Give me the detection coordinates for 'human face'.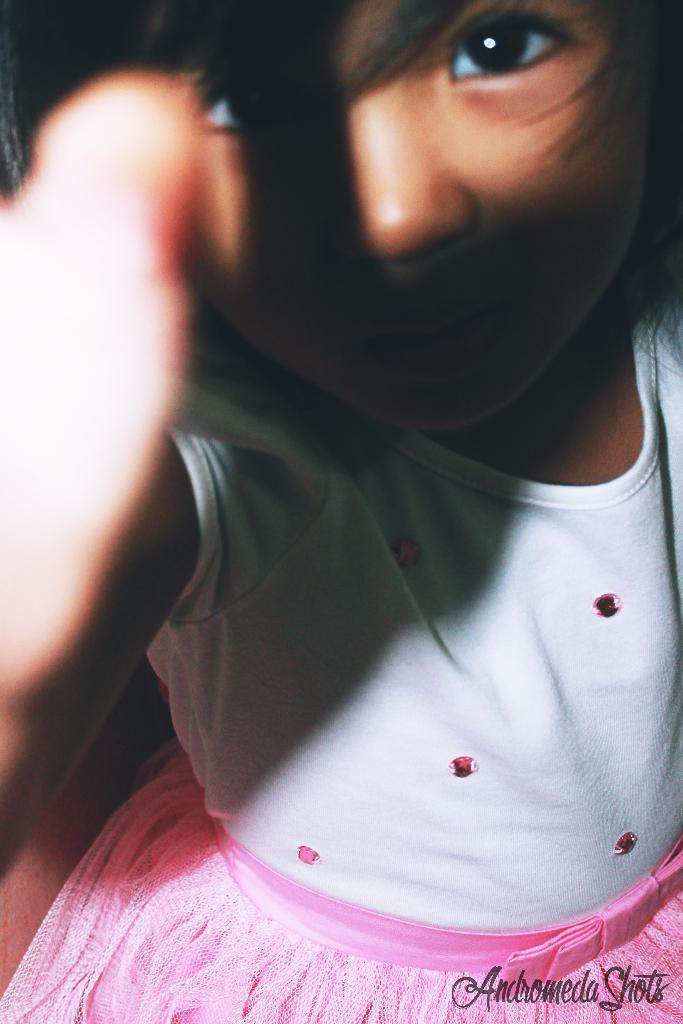
select_region(190, 1, 659, 445).
